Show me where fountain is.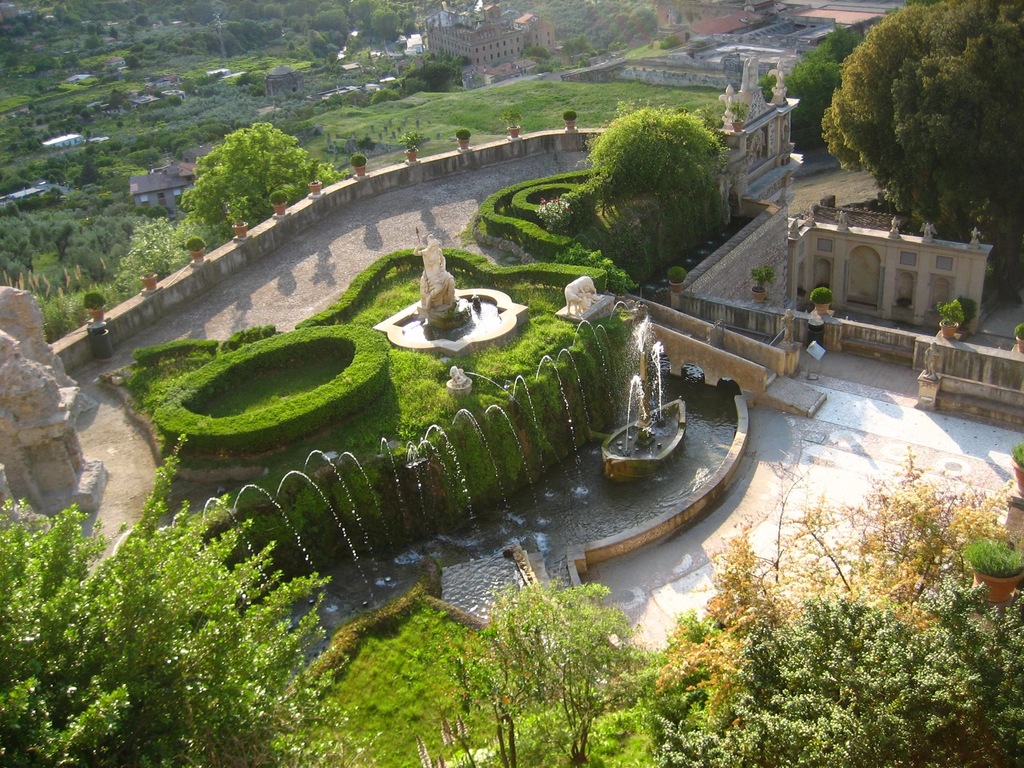
fountain is at 198,497,287,605.
